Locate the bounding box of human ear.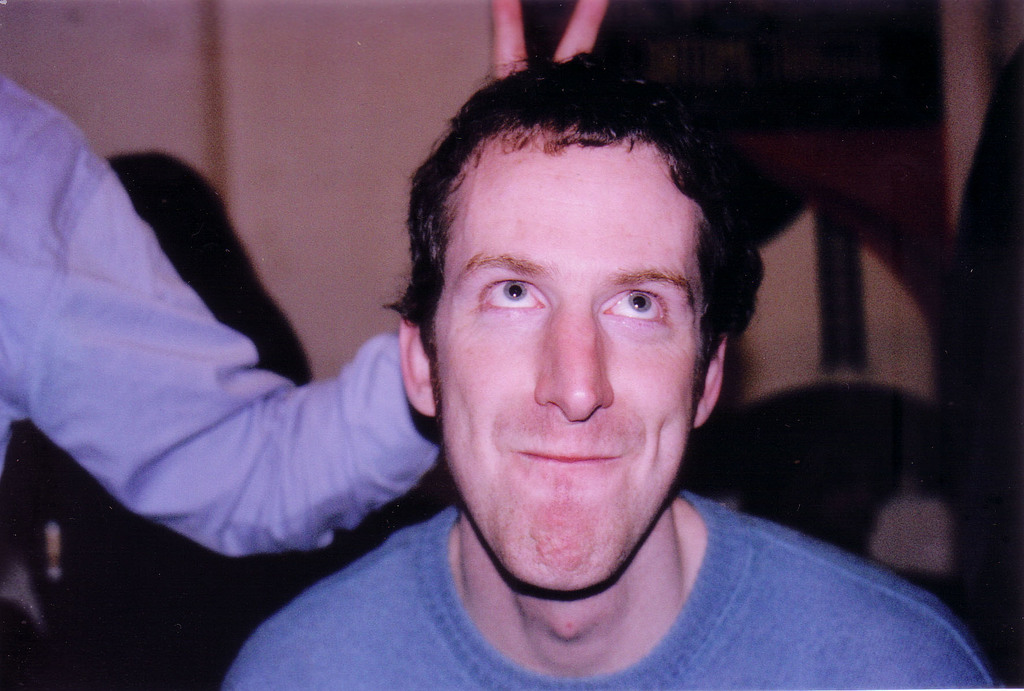
Bounding box: [x1=692, y1=339, x2=725, y2=432].
